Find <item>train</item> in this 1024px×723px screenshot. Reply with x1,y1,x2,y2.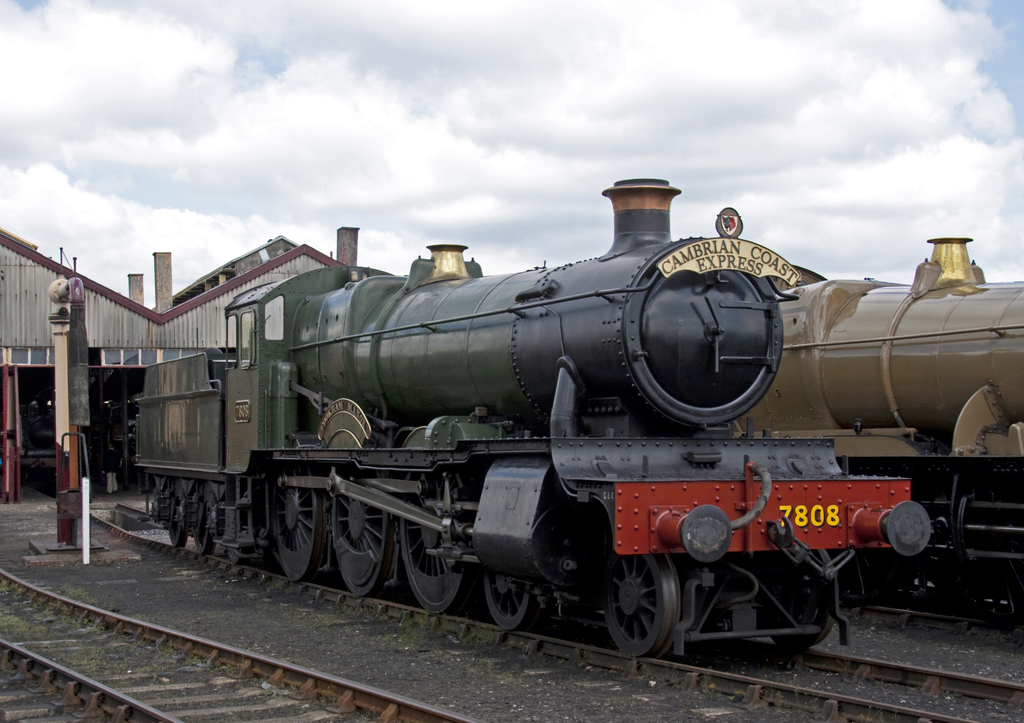
134,172,927,663.
